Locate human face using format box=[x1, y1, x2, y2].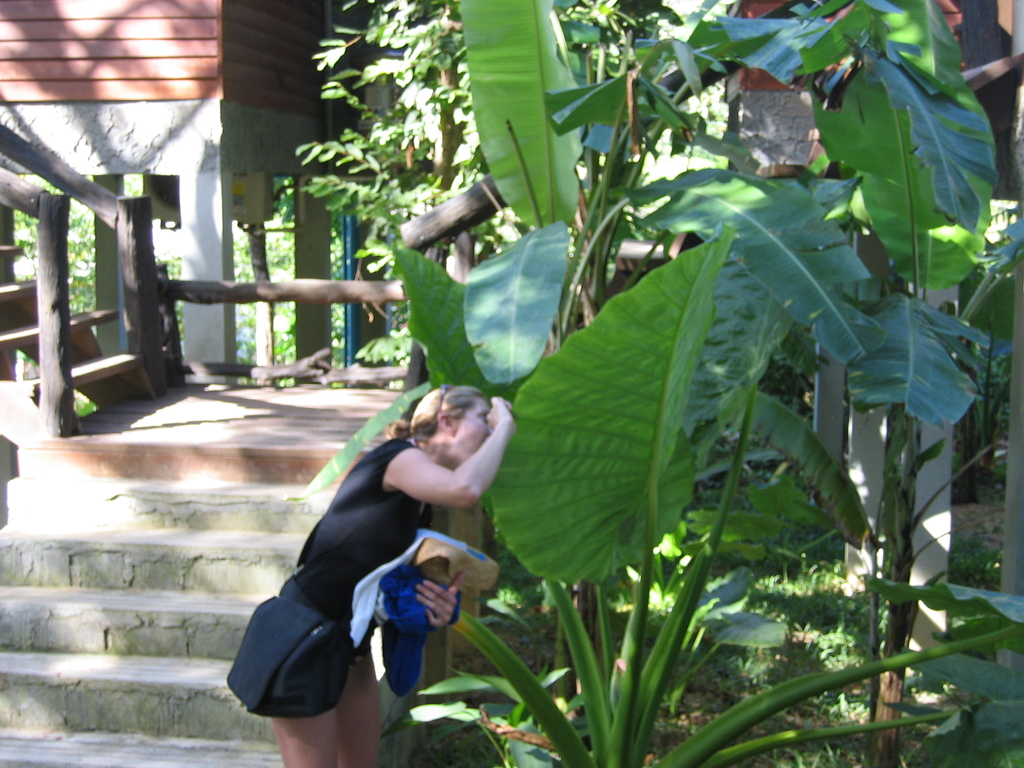
box=[451, 402, 494, 471].
